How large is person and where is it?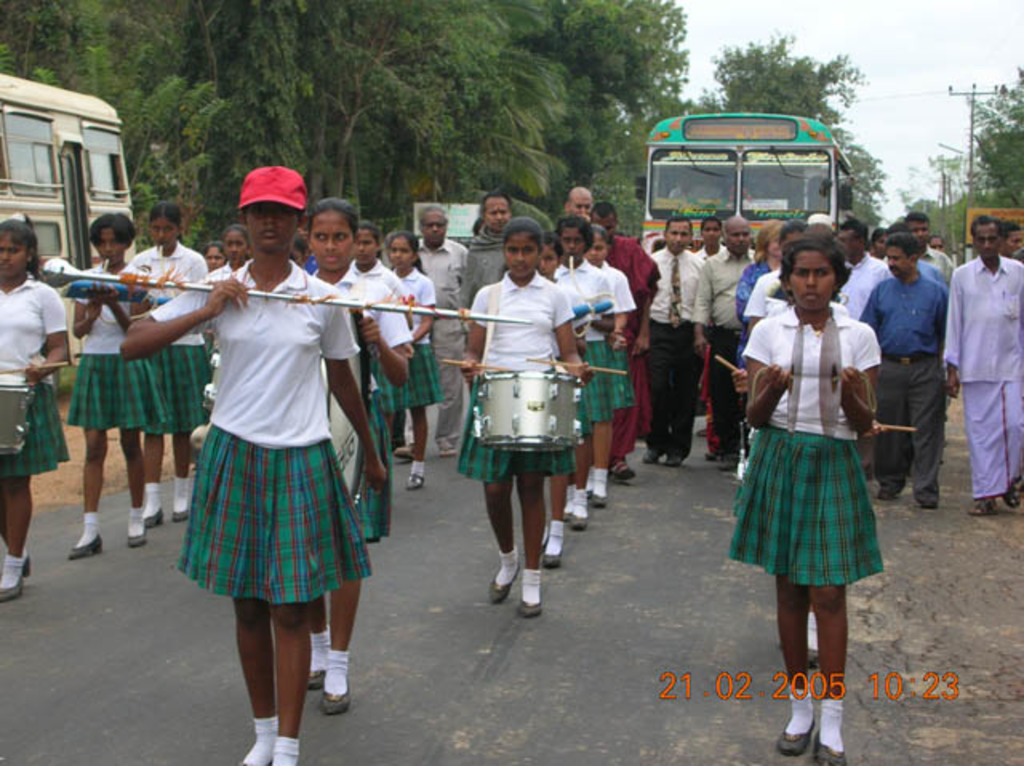
Bounding box: x1=742, y1=211, x2=814, y2=342.
